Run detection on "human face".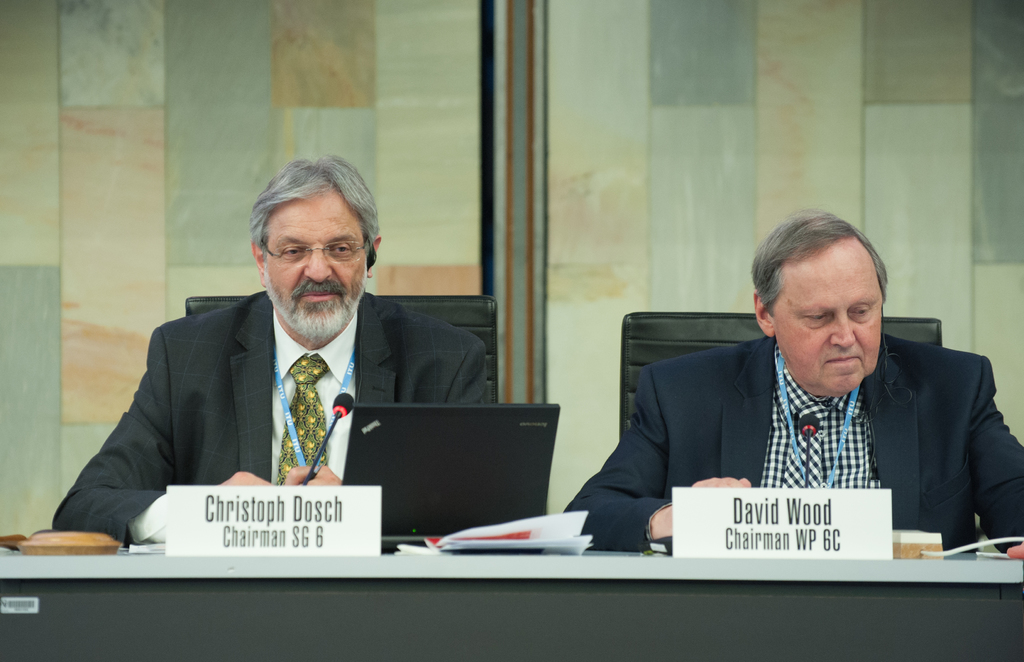
Result: l=777, t=234, r=886, b=400.
